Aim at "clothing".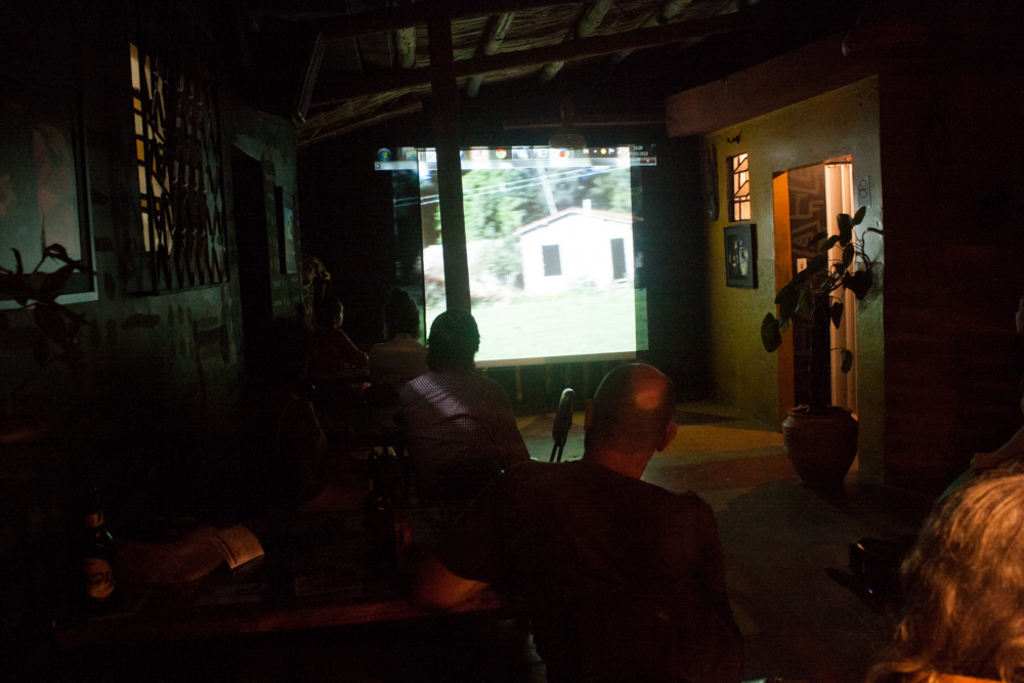
Aimed at bbox=[373, 326, 539, 522].
